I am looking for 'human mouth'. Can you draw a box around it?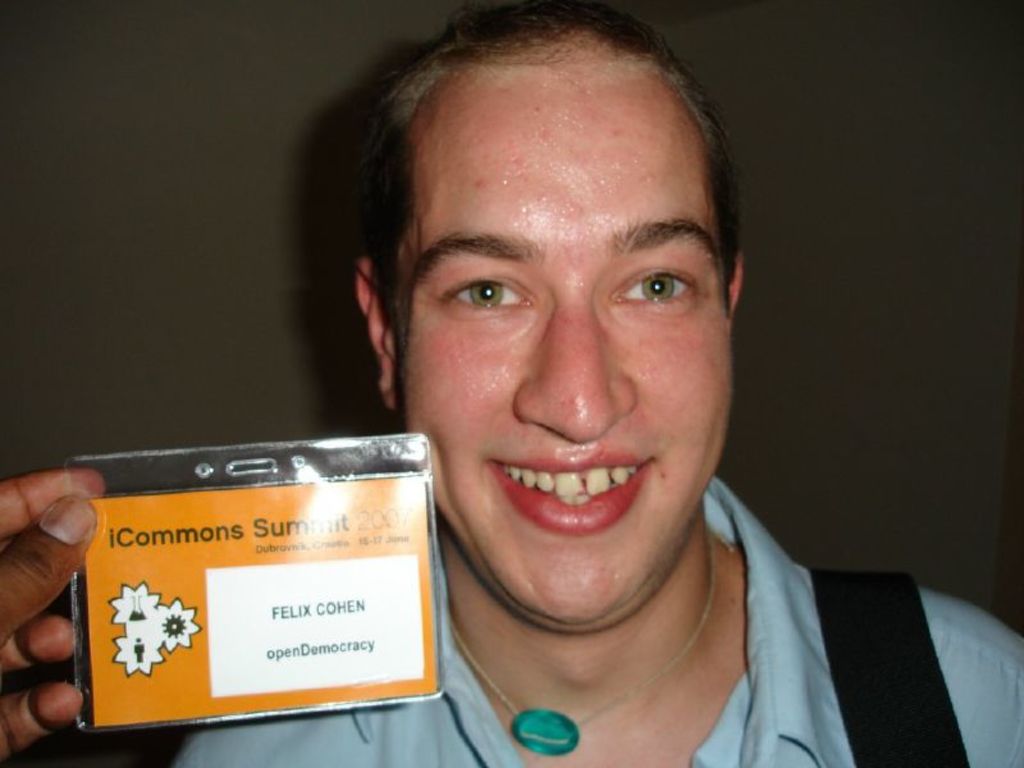
Sure, the bounding box is (489, 449, 657, 535).
